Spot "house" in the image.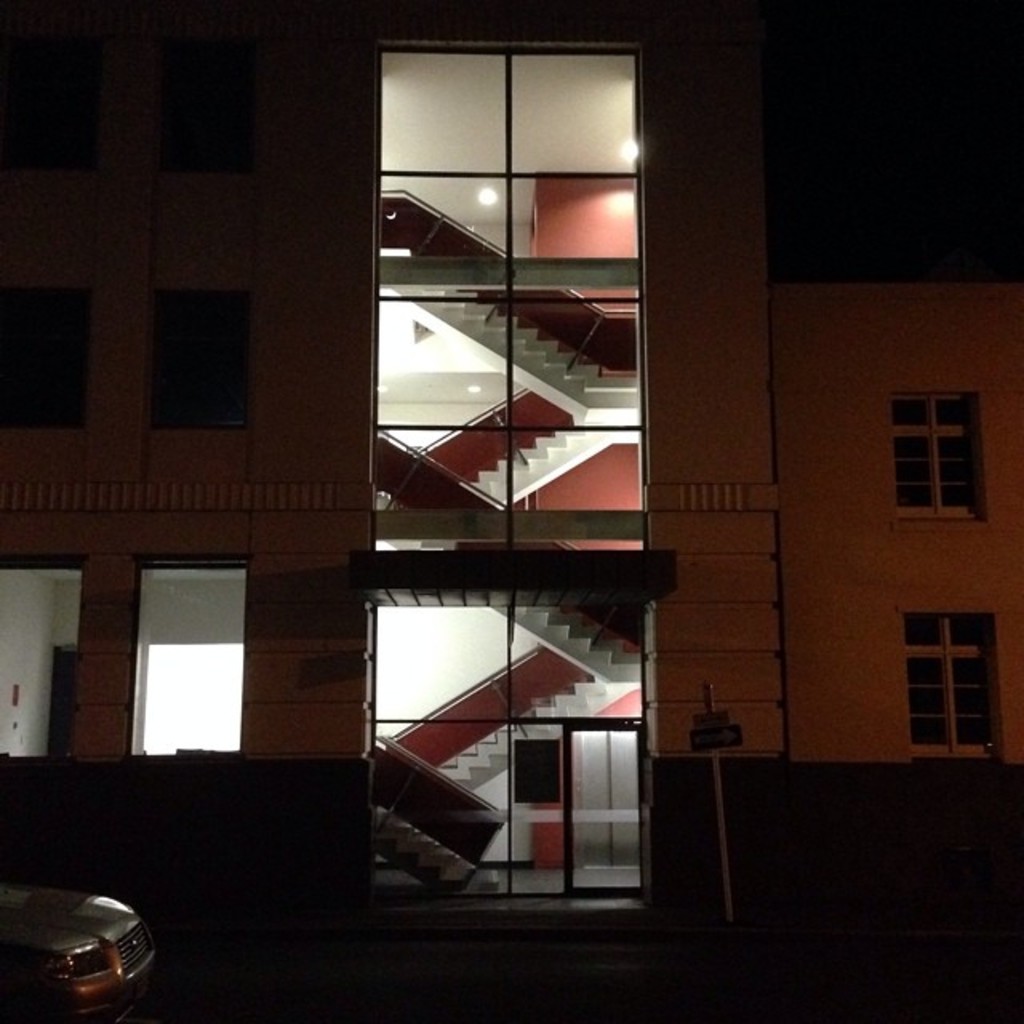
"house" found at <box>0,0,1022,1022</box>.
